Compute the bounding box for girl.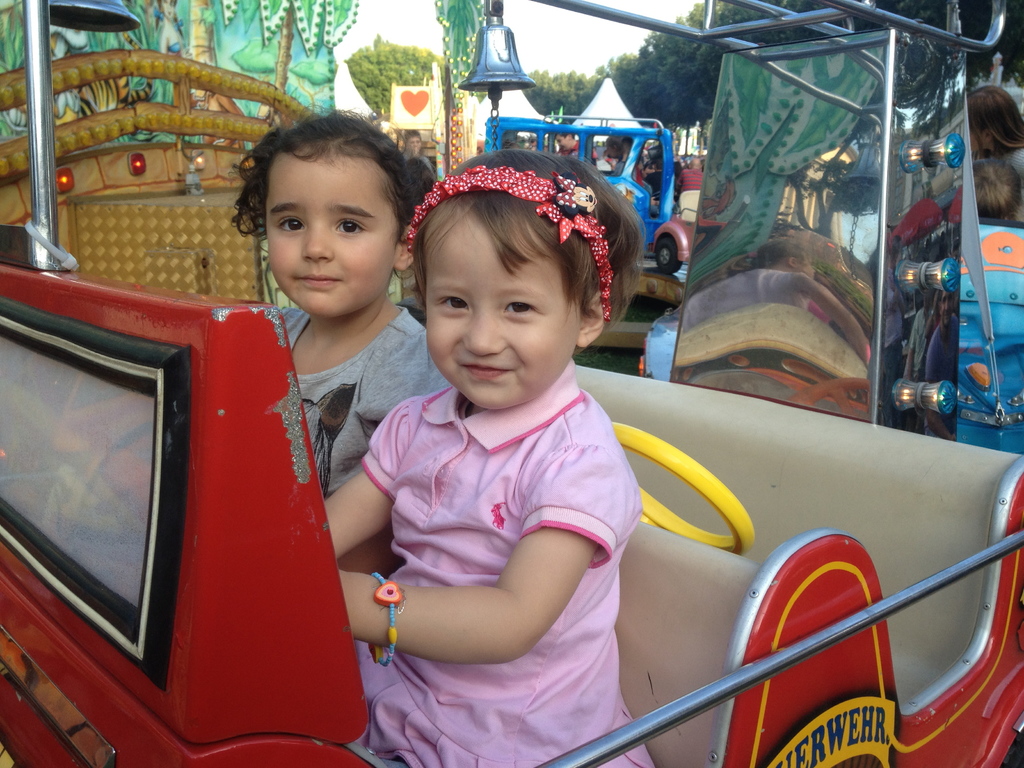
313 143 665 767.
